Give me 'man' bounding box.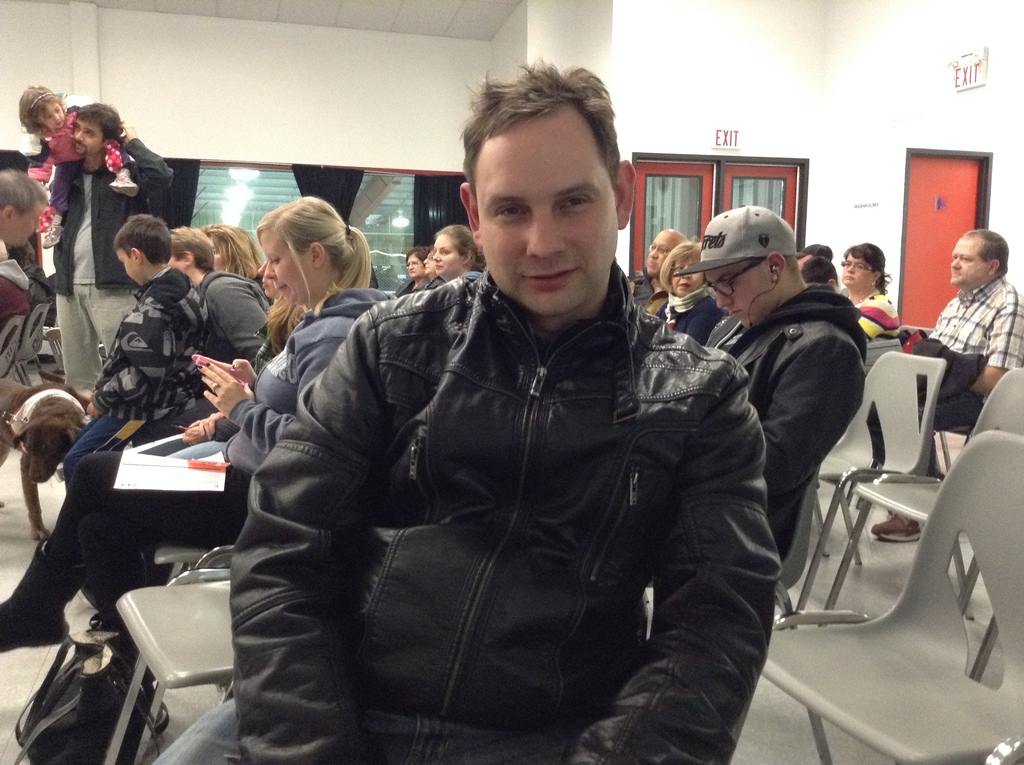
(x1=863, y1=232, x2=1023, y2=547).
